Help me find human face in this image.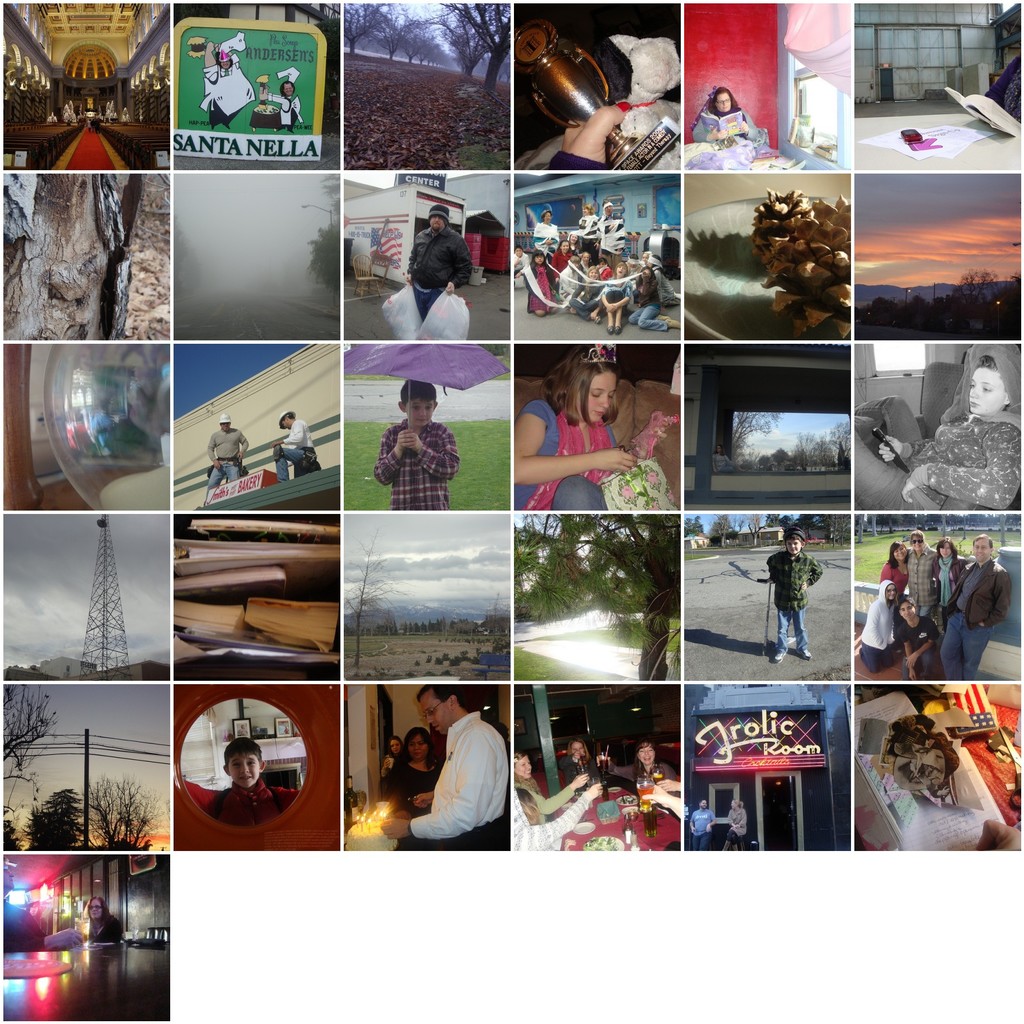
Found it: pyautogui.locateOnScreen(879, 581, 902, 607).
